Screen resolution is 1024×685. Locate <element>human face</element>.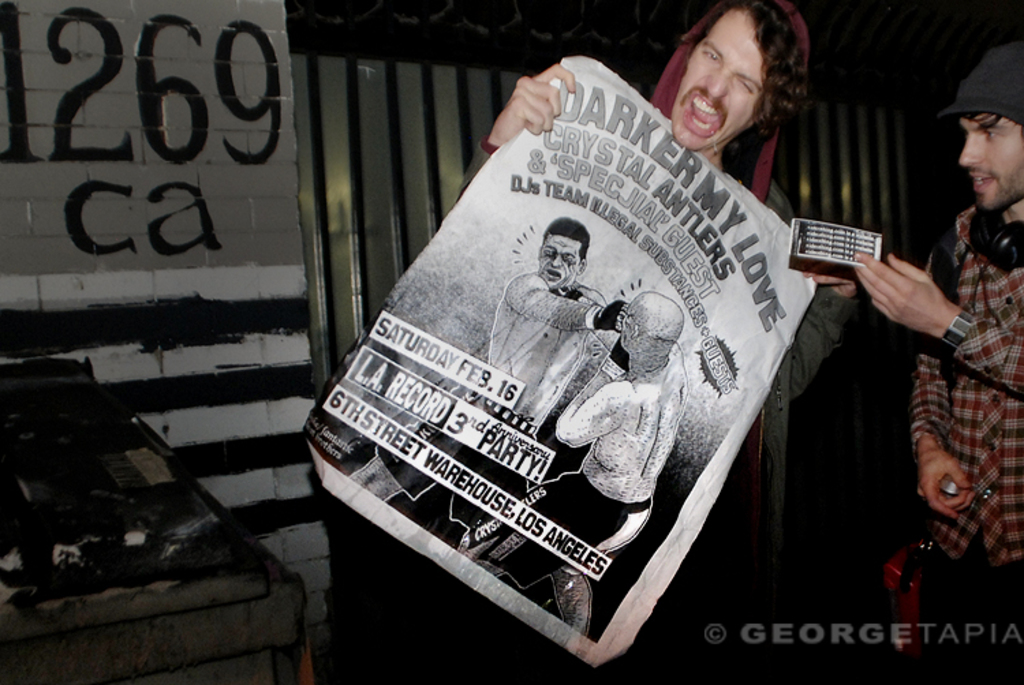
[x1=539, y1=236, x2=579, y2=291].
